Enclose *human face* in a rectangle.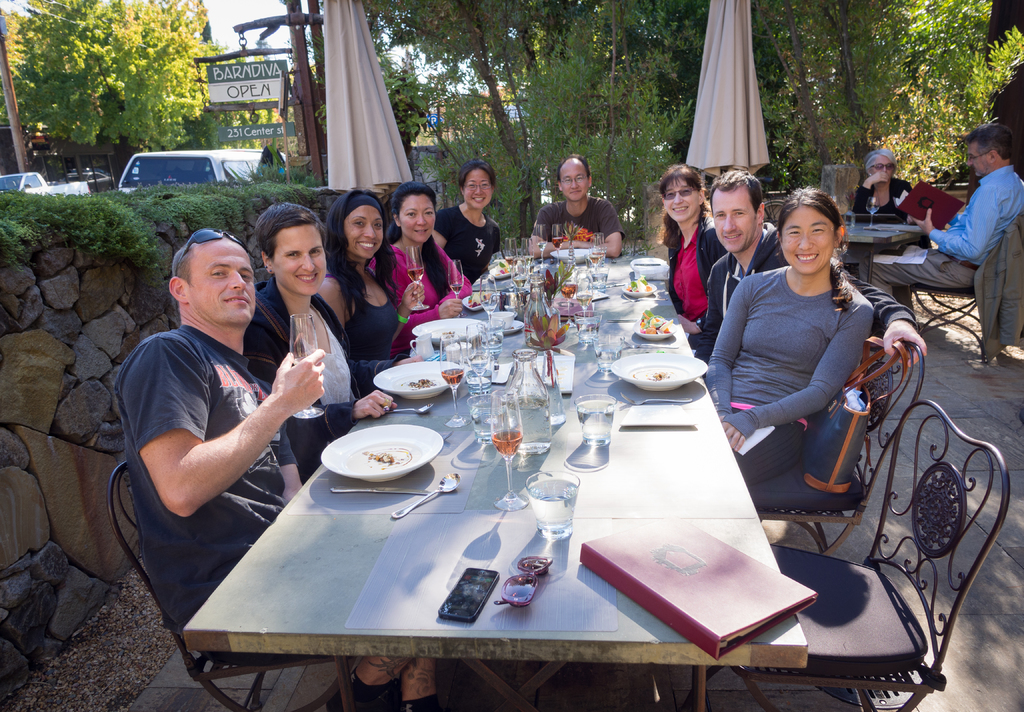
<bbox>189, 242, 262, 326</bbox>.
